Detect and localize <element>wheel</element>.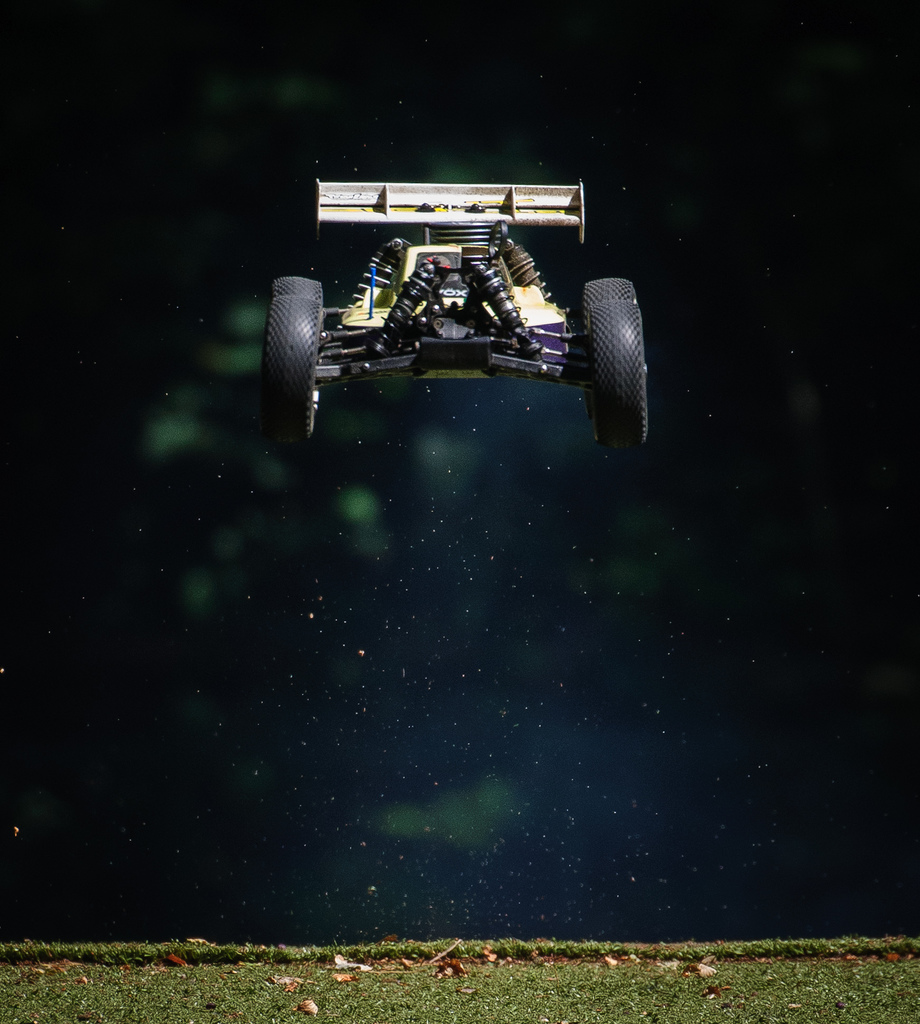
Localized at <box>256,294,318,447</box>.
